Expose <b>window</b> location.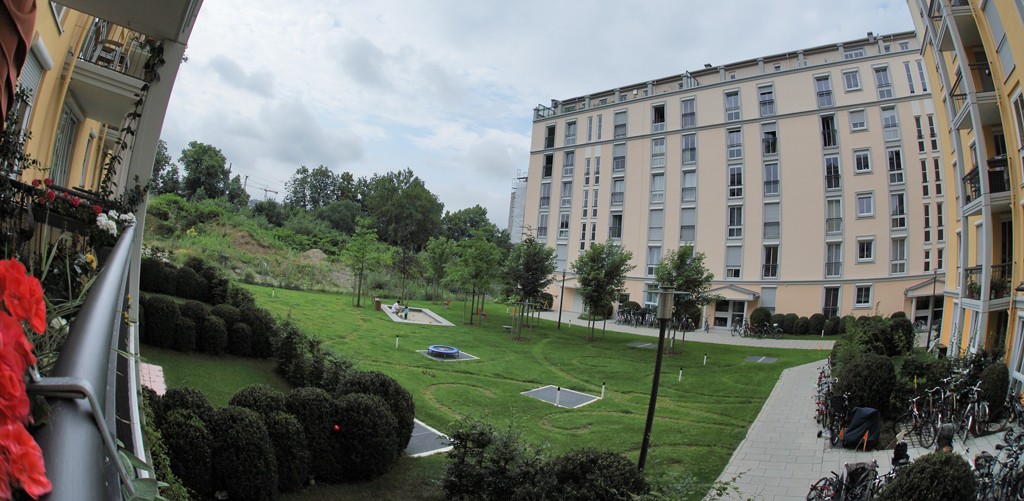
Exposed at crop(650, 209, 664, 244).
